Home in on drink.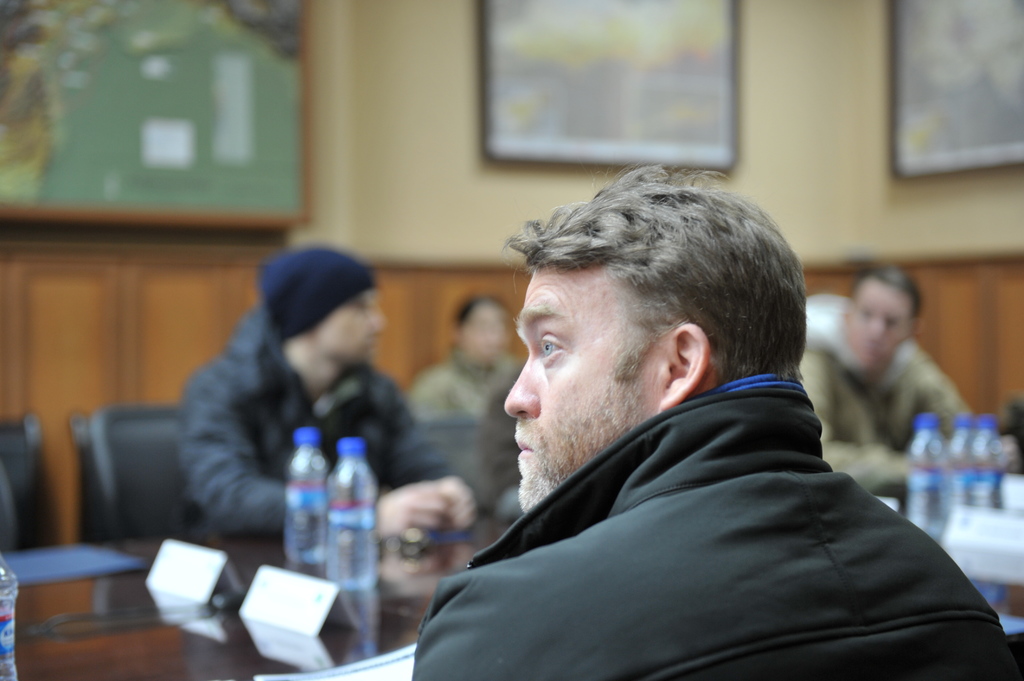
Homed in at BBox(948, 436, 966, 506).
